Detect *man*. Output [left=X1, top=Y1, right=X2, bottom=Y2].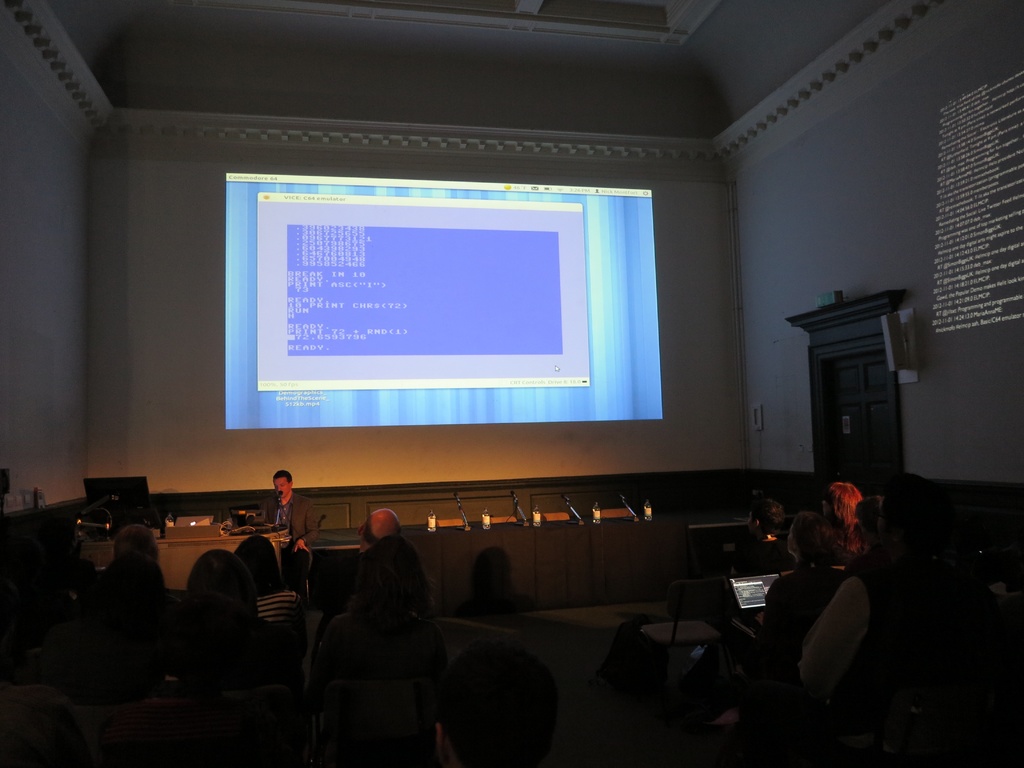
[left=253, top=470, right=323, bottom=557].
